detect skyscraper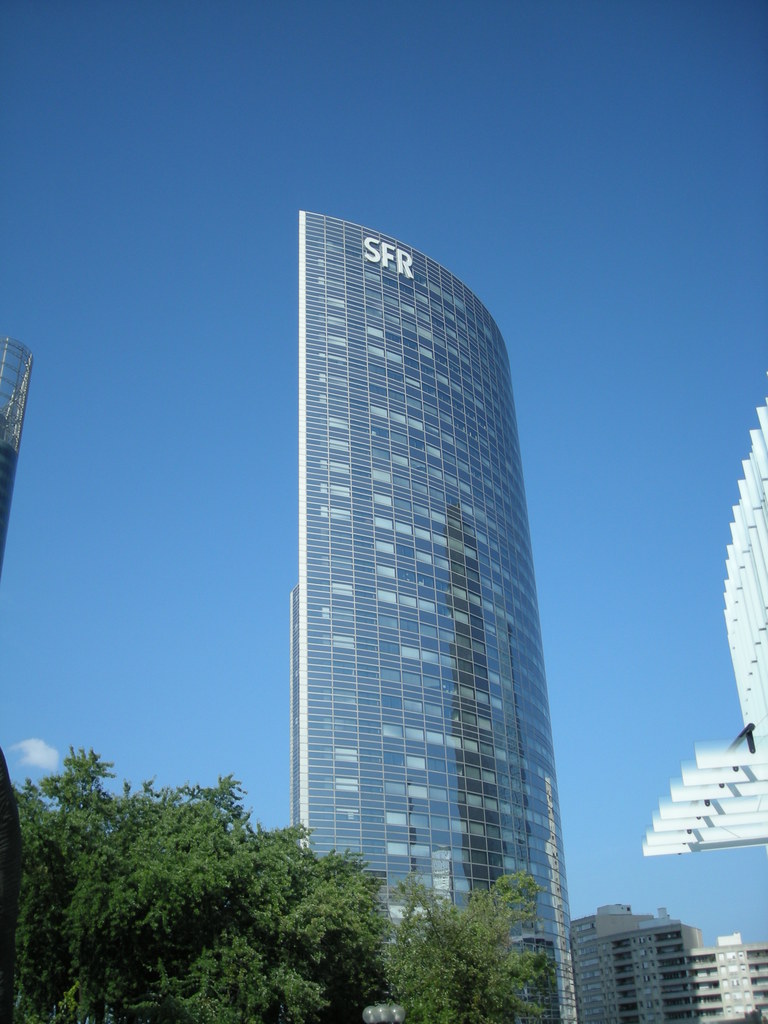
570, 905, 767, 1023
